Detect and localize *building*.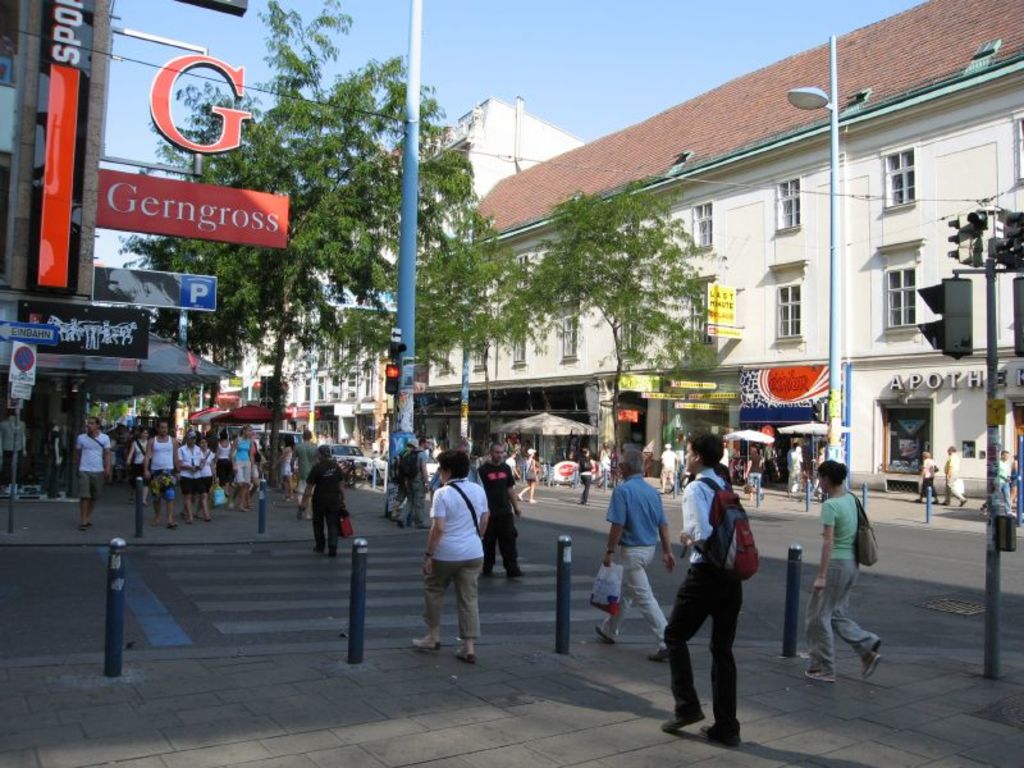
Localized at region(282, 97, 594, 452).
